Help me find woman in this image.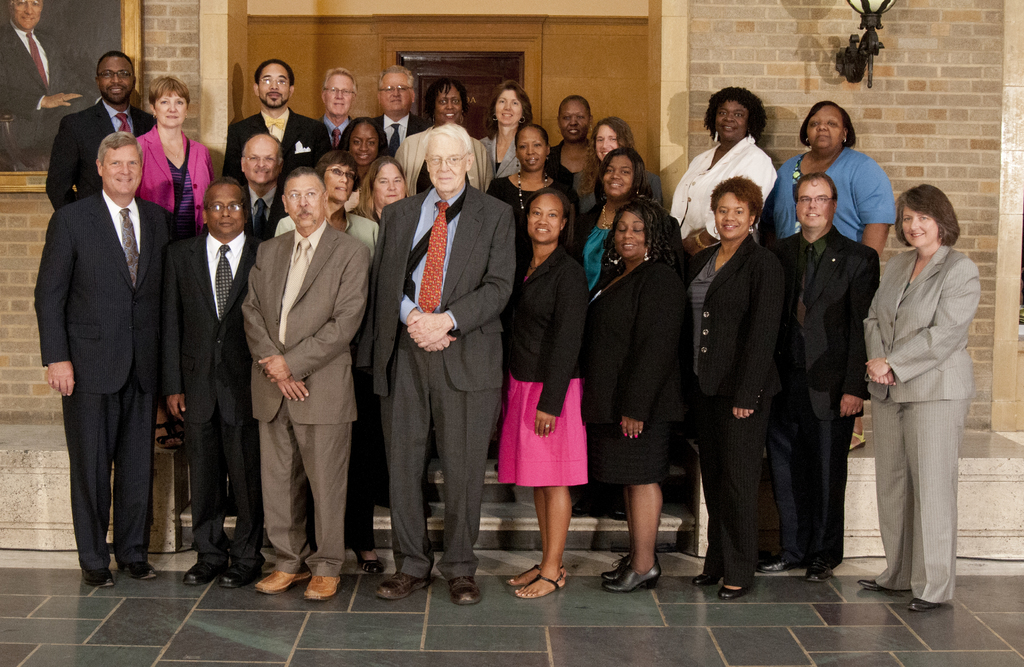
Found it: detection(325, 110, 384, 170).
